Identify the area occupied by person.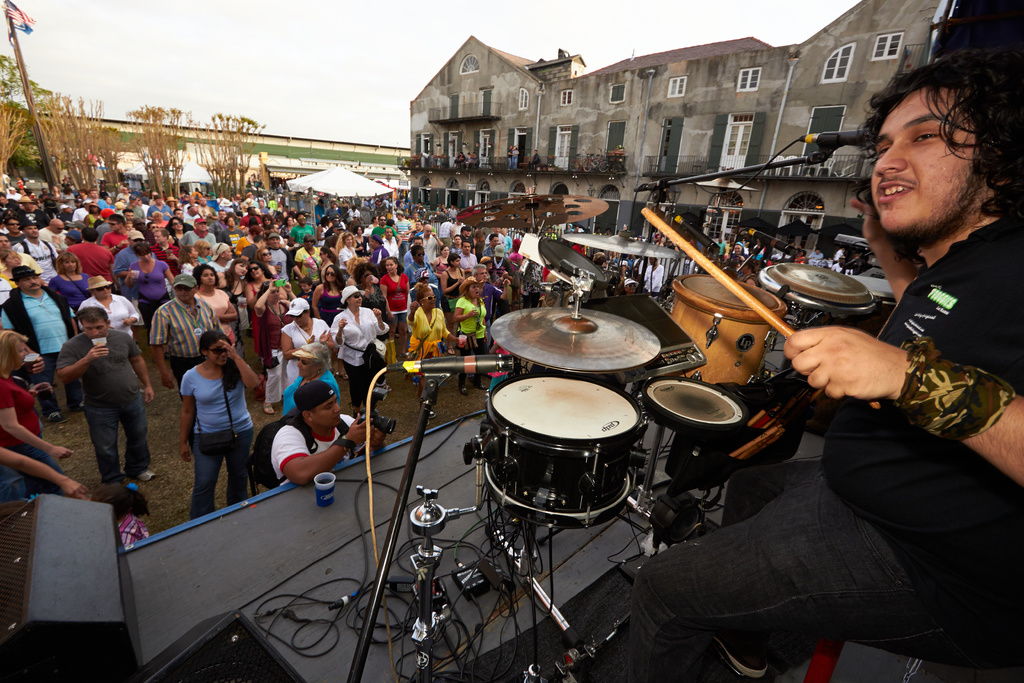
Area: box=[182, 219, 217, 249].
